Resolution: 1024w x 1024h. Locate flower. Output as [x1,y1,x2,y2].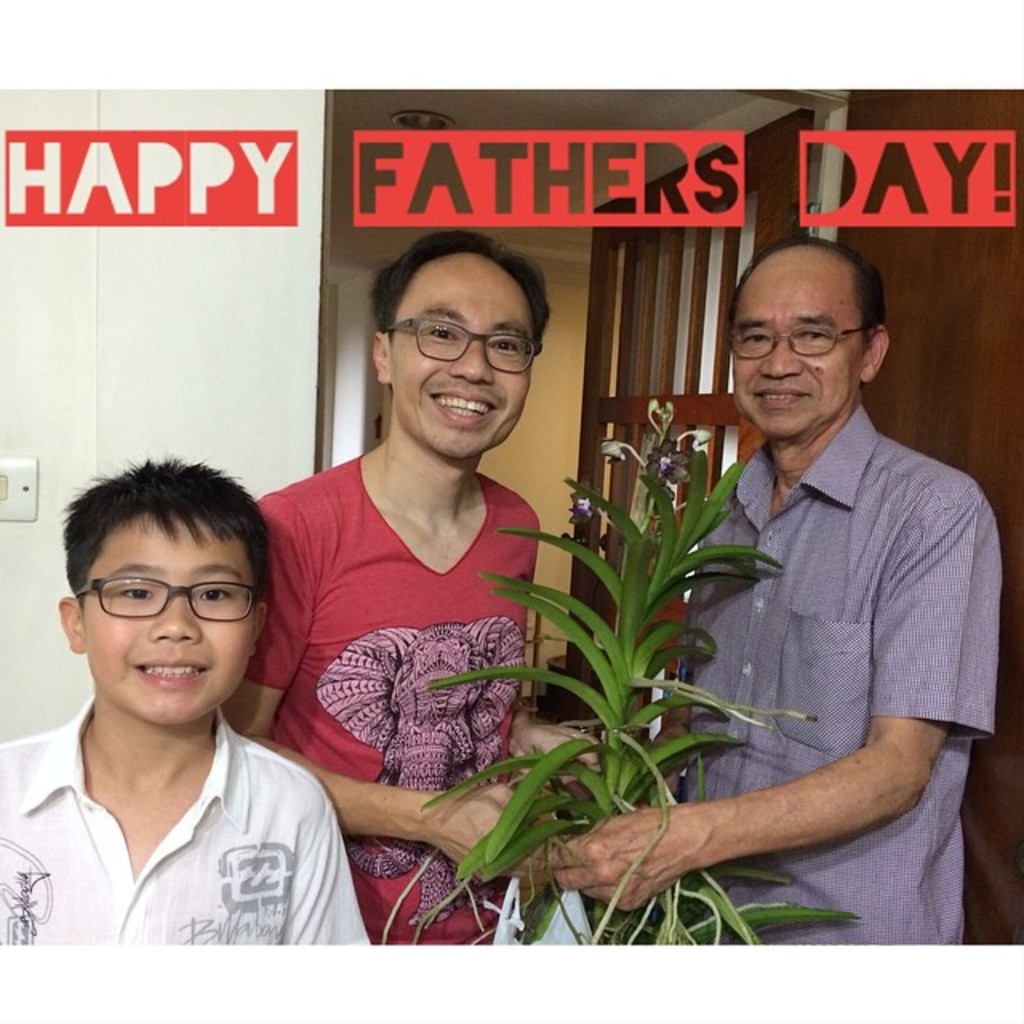
[570,493,595,526].
